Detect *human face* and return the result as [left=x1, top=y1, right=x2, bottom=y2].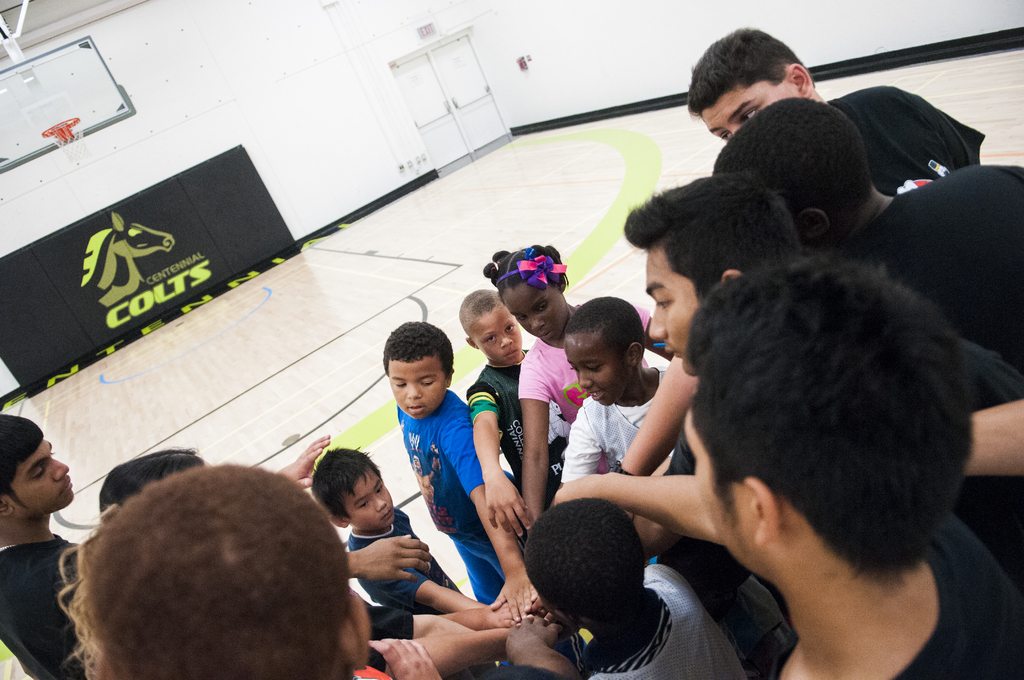
[left=701, top=79, right=801, bottom=142].
